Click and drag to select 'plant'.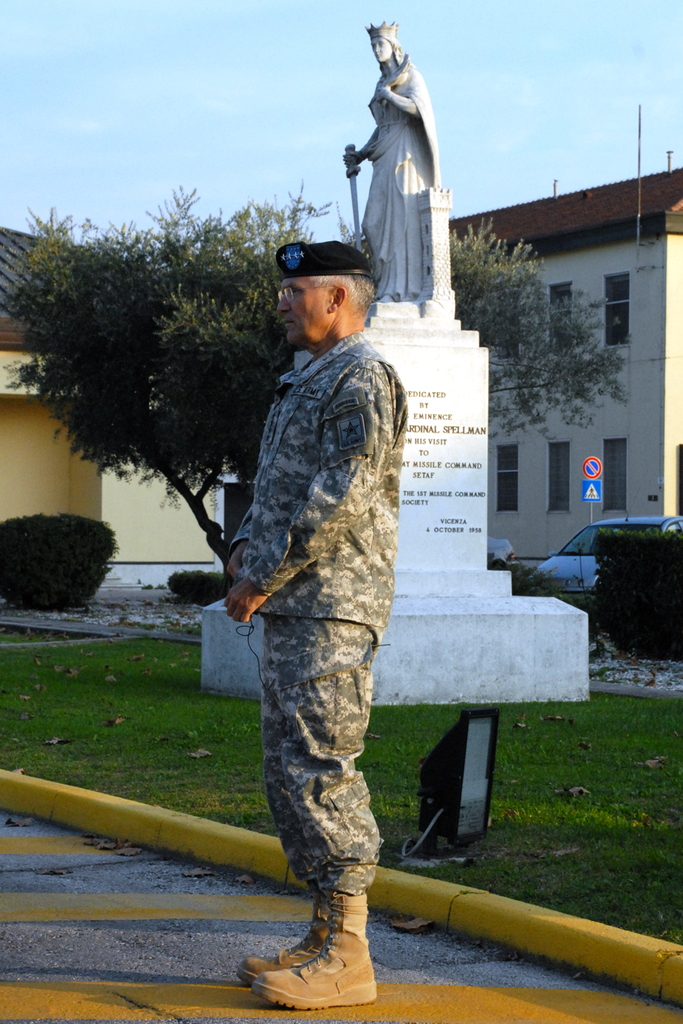
Selection: <bbox>0, 517, 118, 613</bbox>.
